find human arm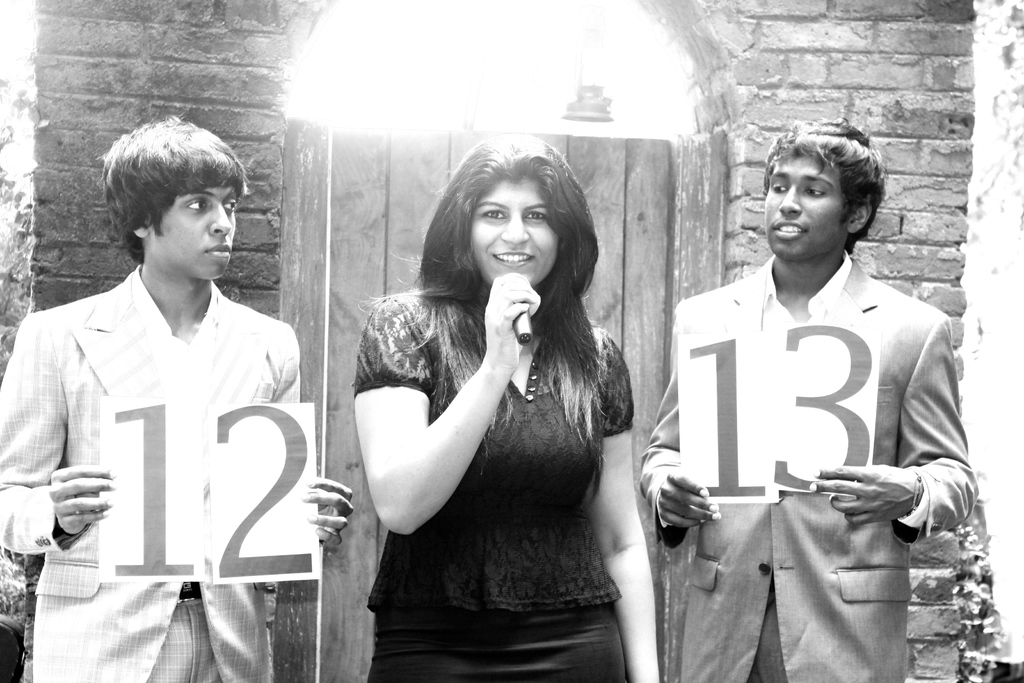
378/303/536/564
